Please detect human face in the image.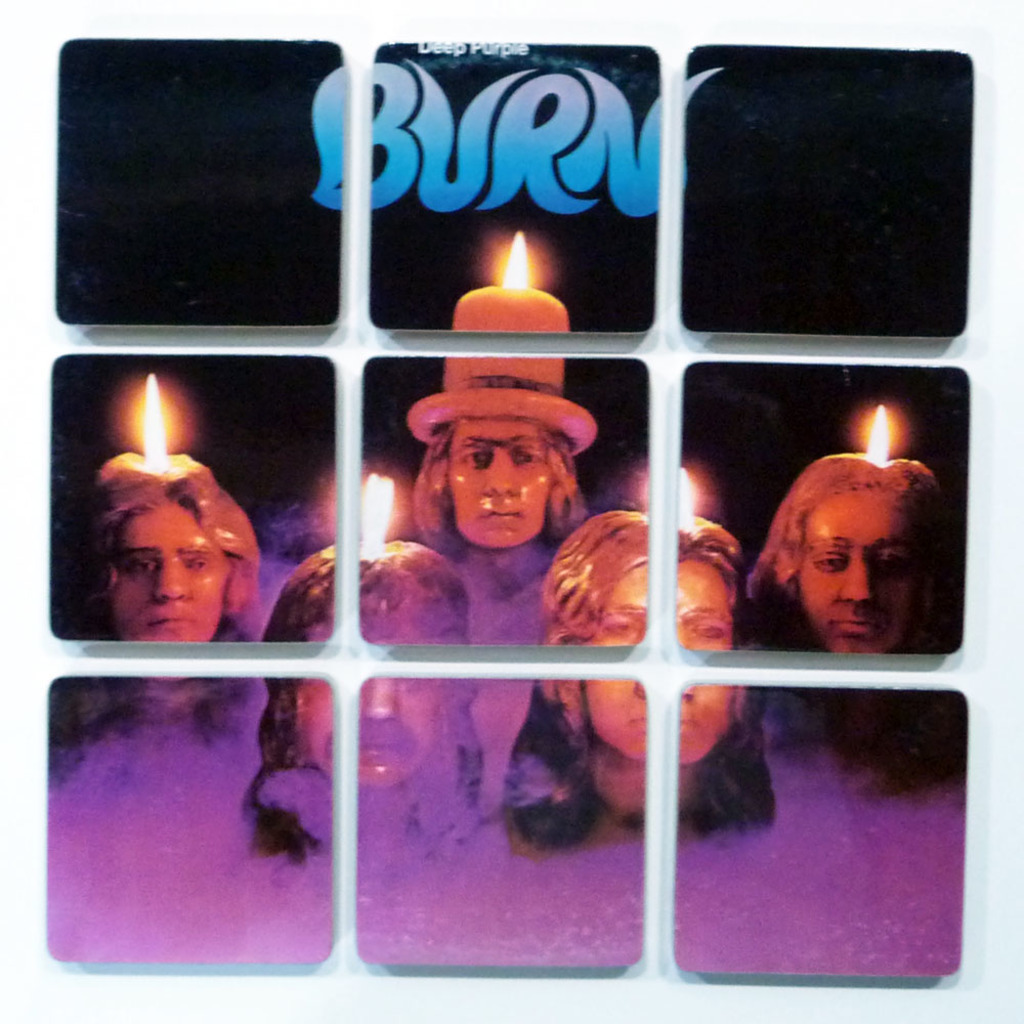
297 611 454 795.
